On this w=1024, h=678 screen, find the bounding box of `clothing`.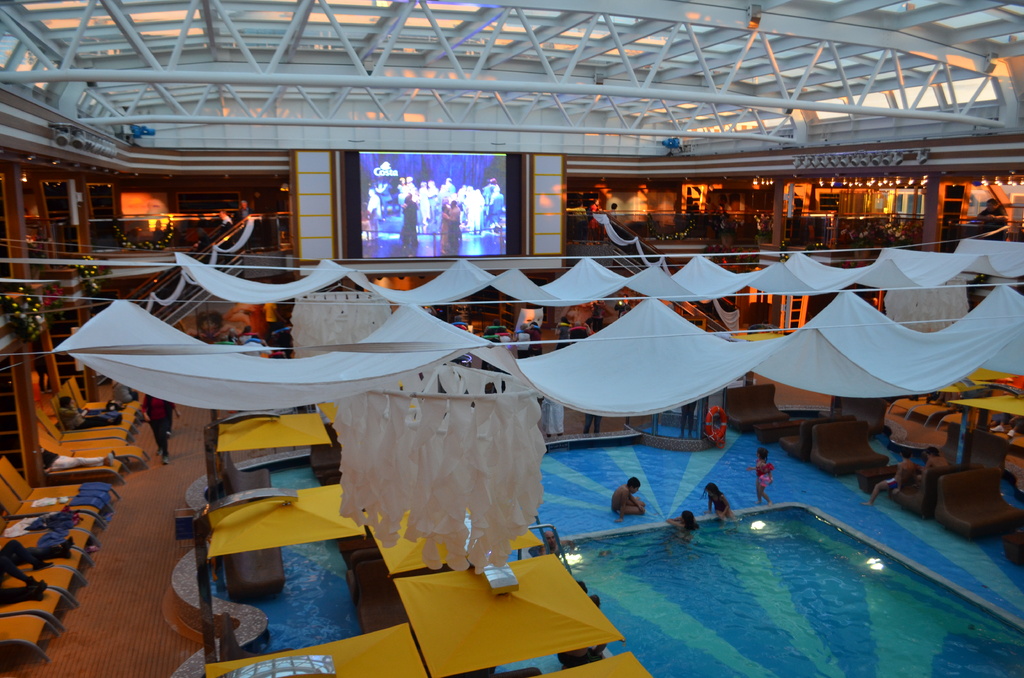
Bounding box: [545, 391, 567, 430].
